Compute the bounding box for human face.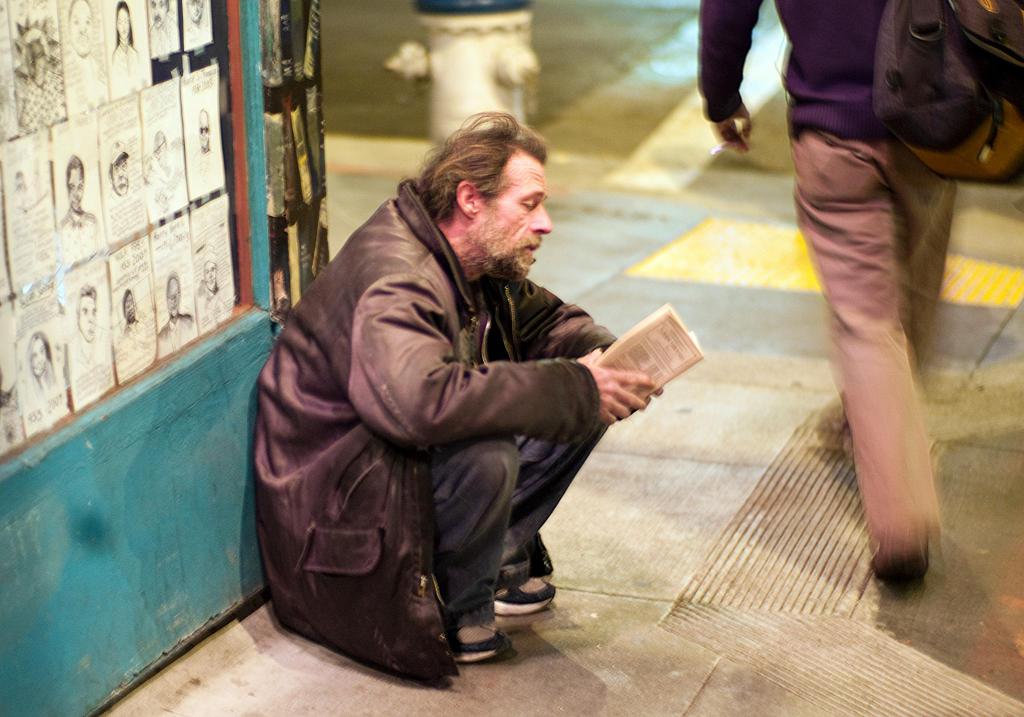
76, 293, 99, 337.
